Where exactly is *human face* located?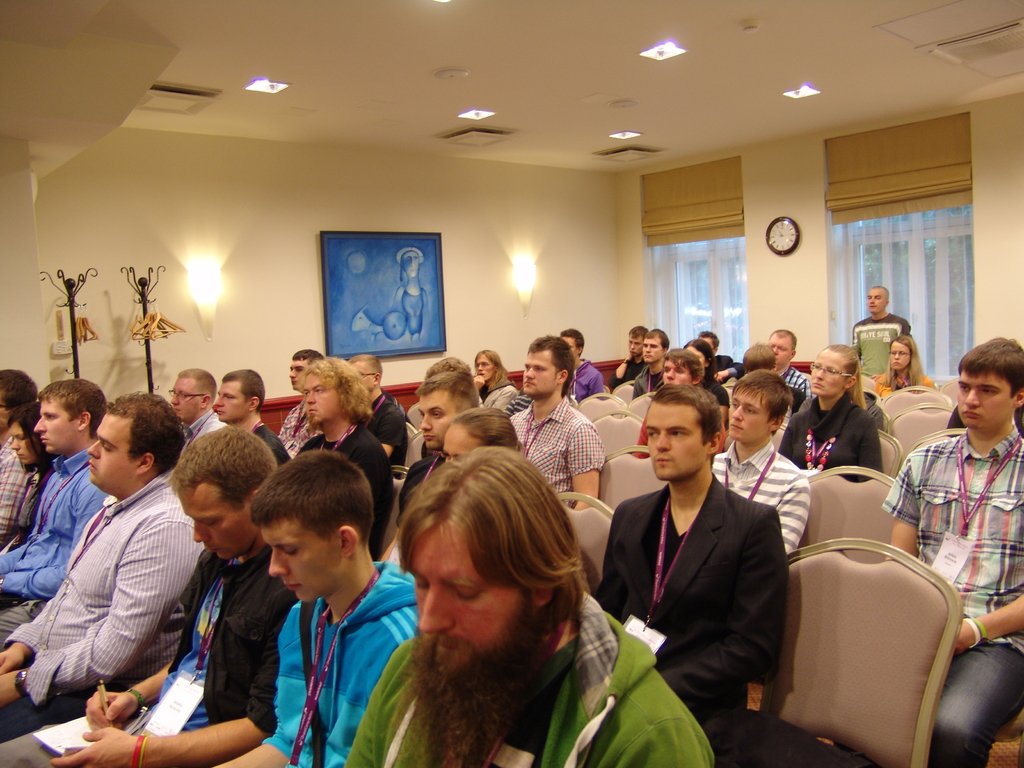
Its bounding box is box(812, 351, 847, 397).
